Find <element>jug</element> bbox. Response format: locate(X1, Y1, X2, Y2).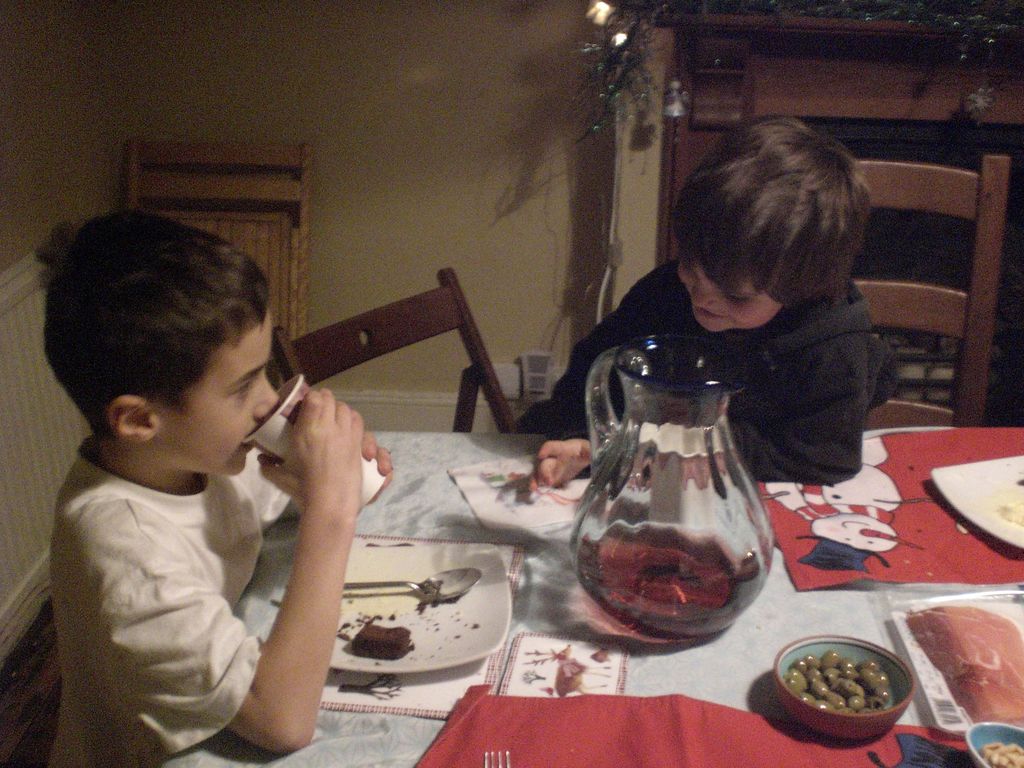
locate(569, 353, 788, 646).
